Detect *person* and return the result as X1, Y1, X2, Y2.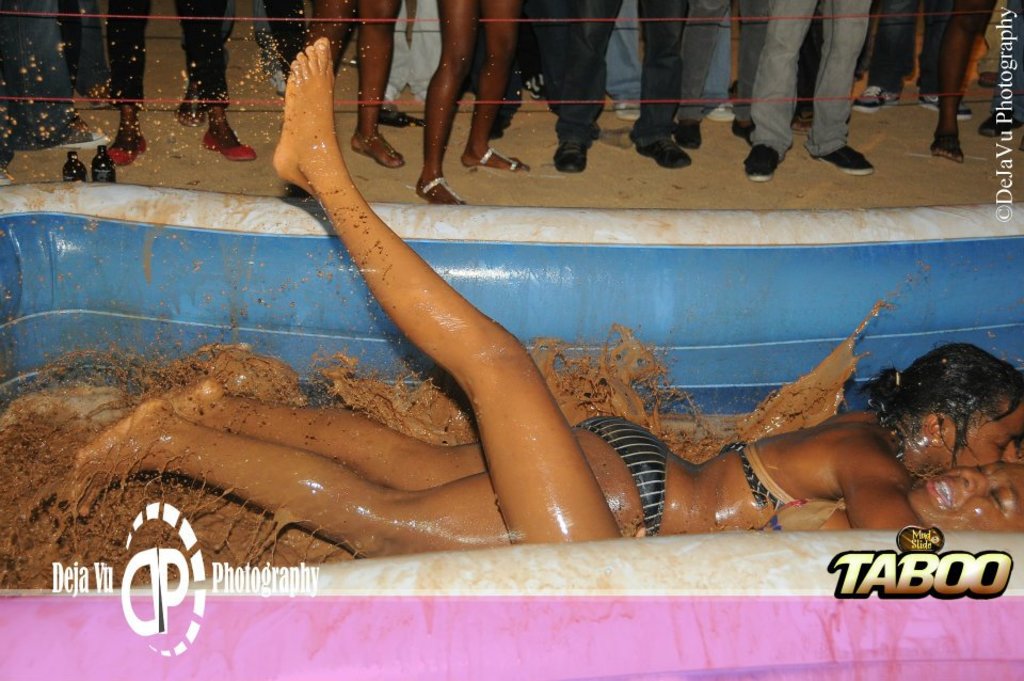
71, 342, 1023, 559.
